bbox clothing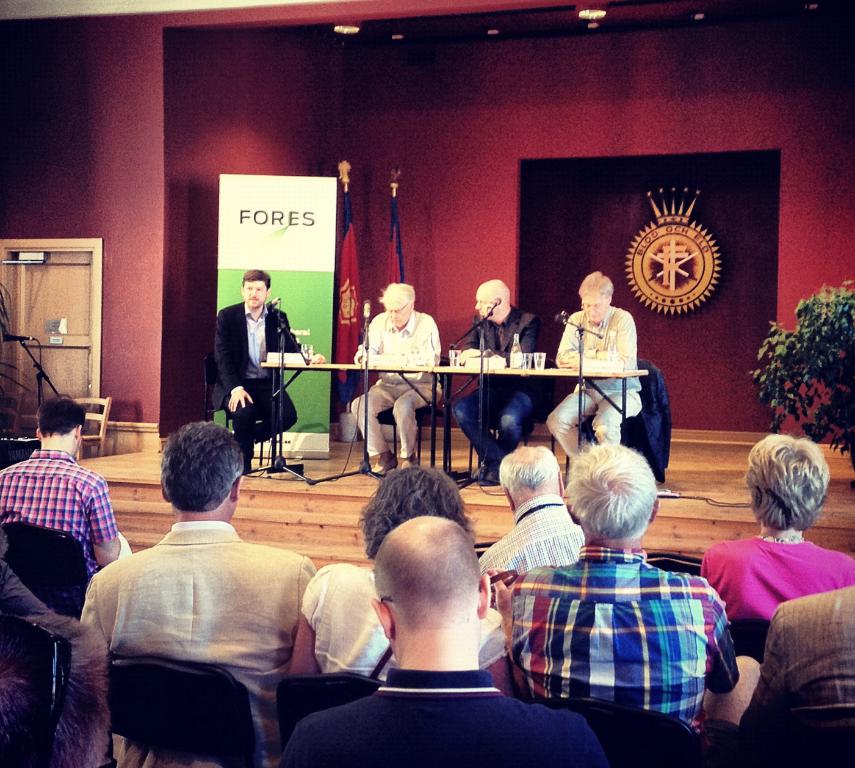
bbox=(276, 661, 603, 767)
